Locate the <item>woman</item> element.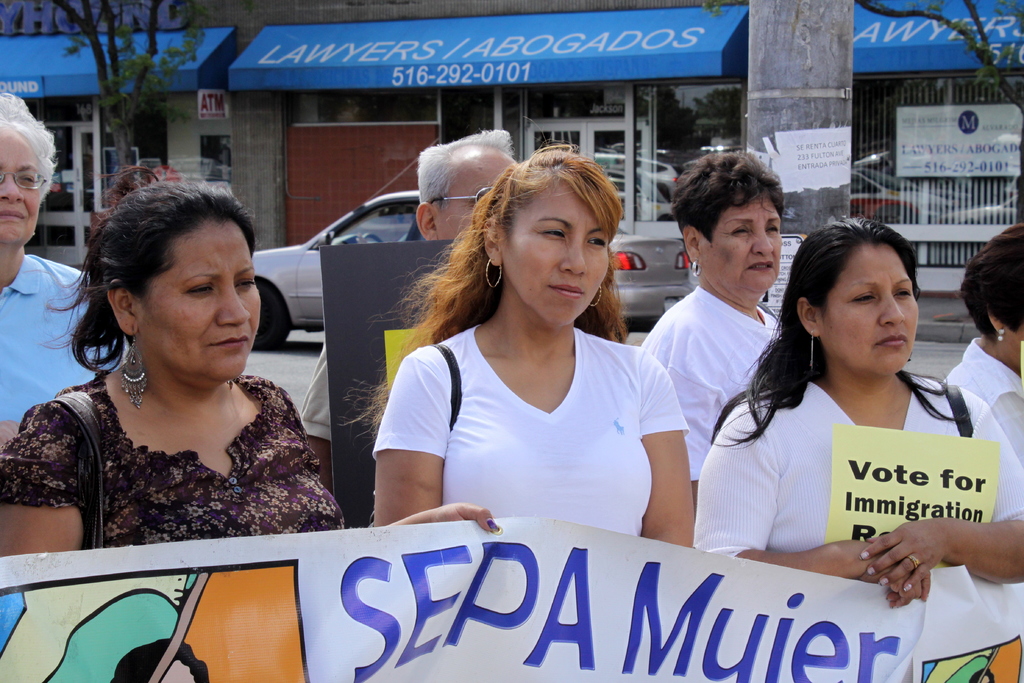
Element bbox: locate(0, 86, 97, 445).
